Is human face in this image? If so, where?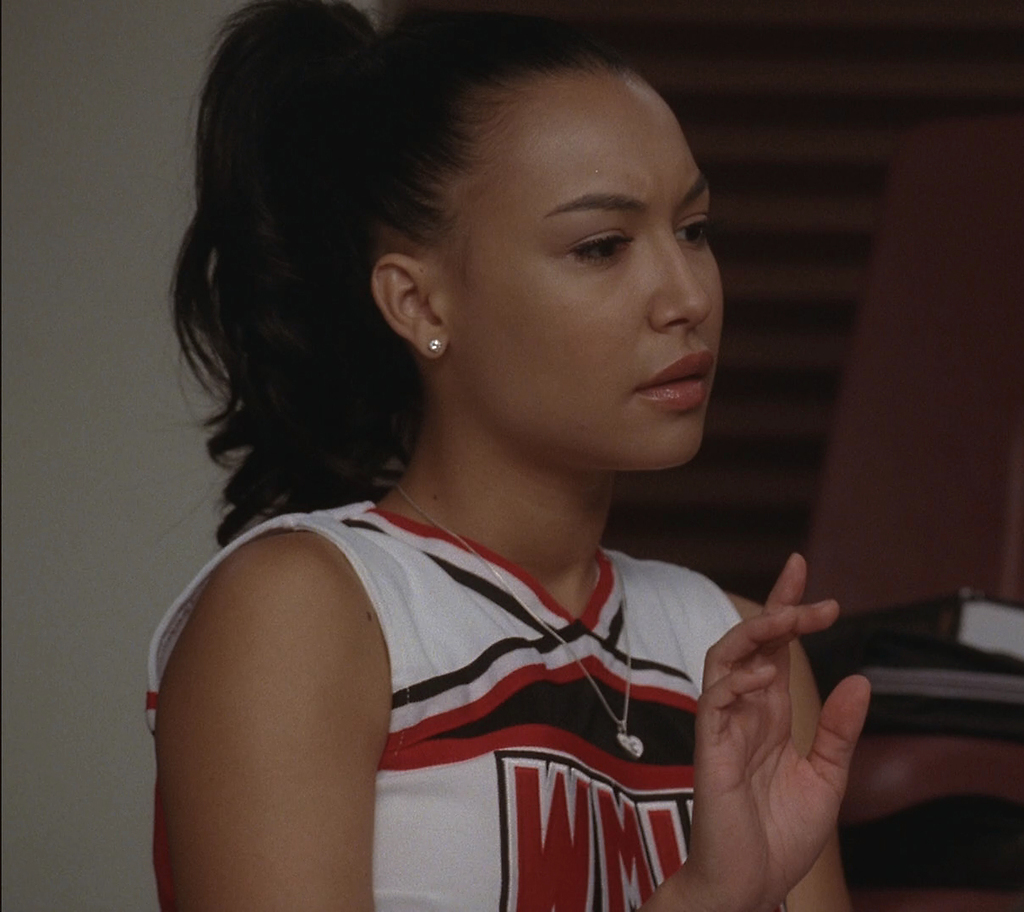
Yes, at BBox(440, 74, 724, 468).
